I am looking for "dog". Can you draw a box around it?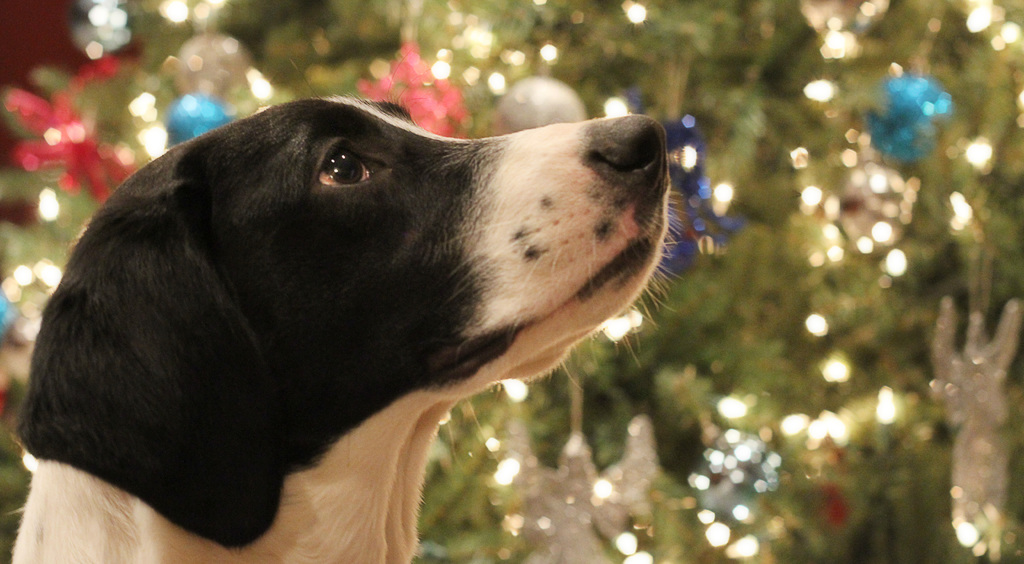
Sure, the bounding box is 8 93 689 563.
